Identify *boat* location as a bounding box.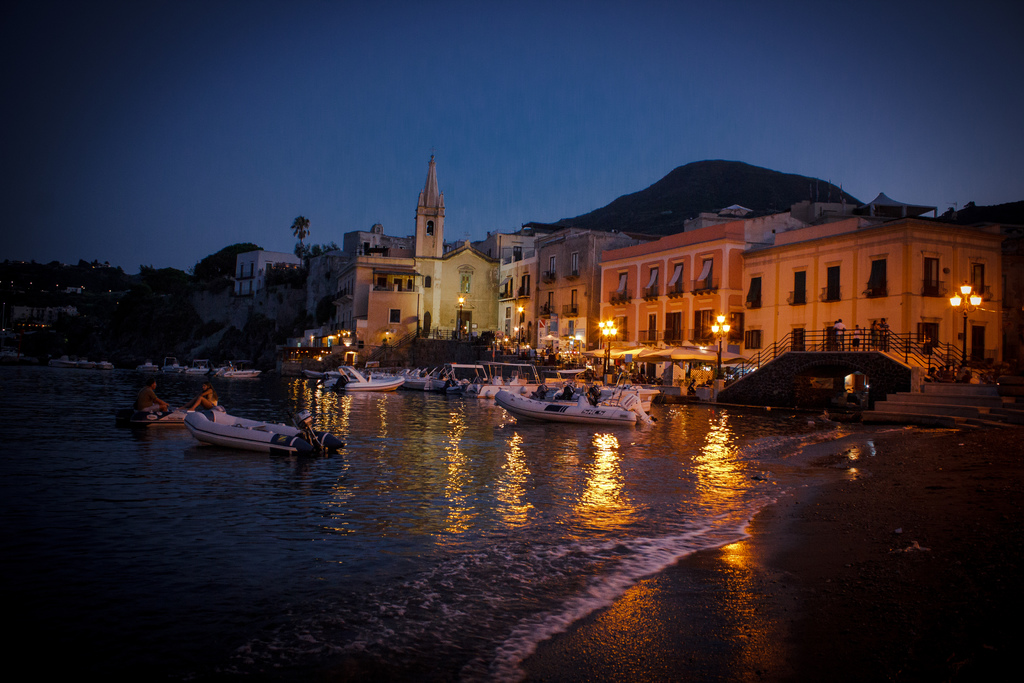
box=[490, 343, 659, 431].
